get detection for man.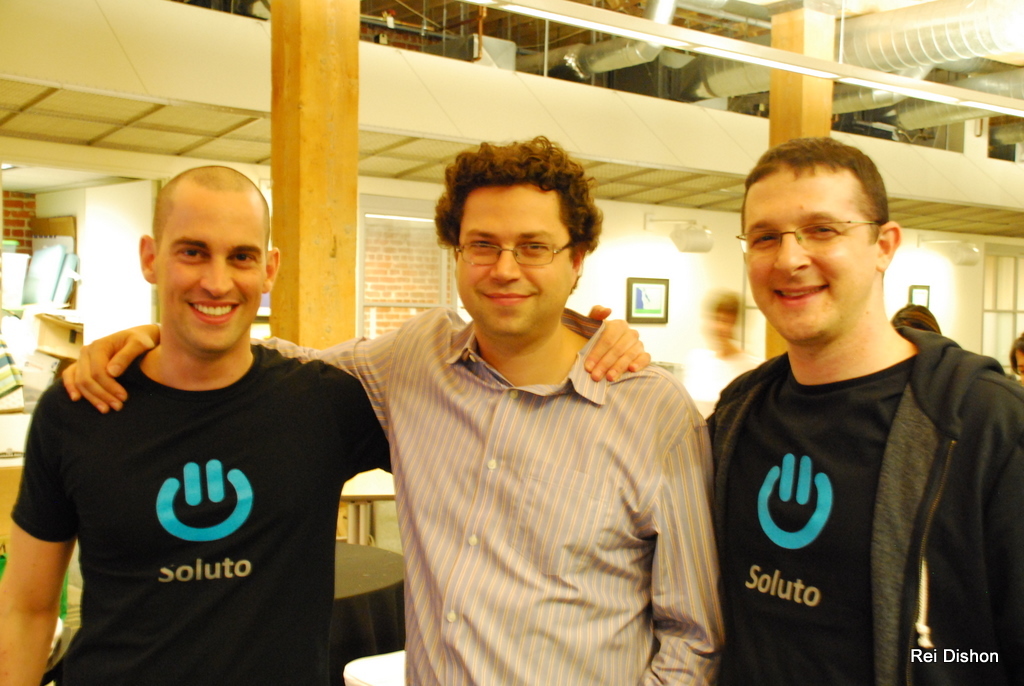
Detection: [693,140,1023,682].
